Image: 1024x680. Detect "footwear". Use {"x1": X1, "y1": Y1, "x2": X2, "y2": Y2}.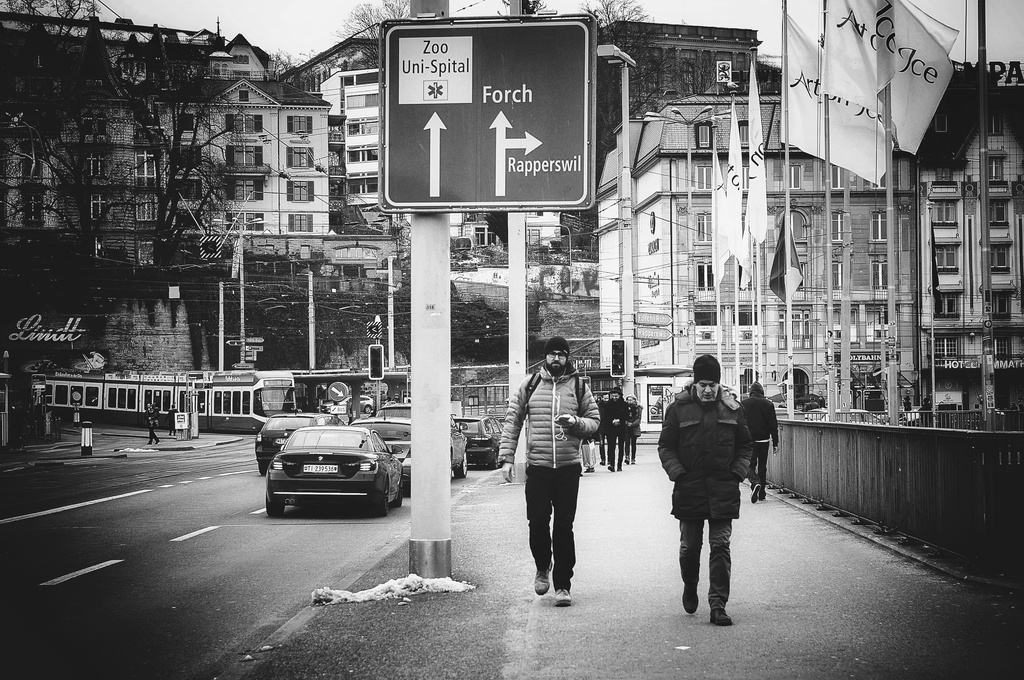
{"x1": 584, "y1": 467, "x2": 594, "y2": 471}.
